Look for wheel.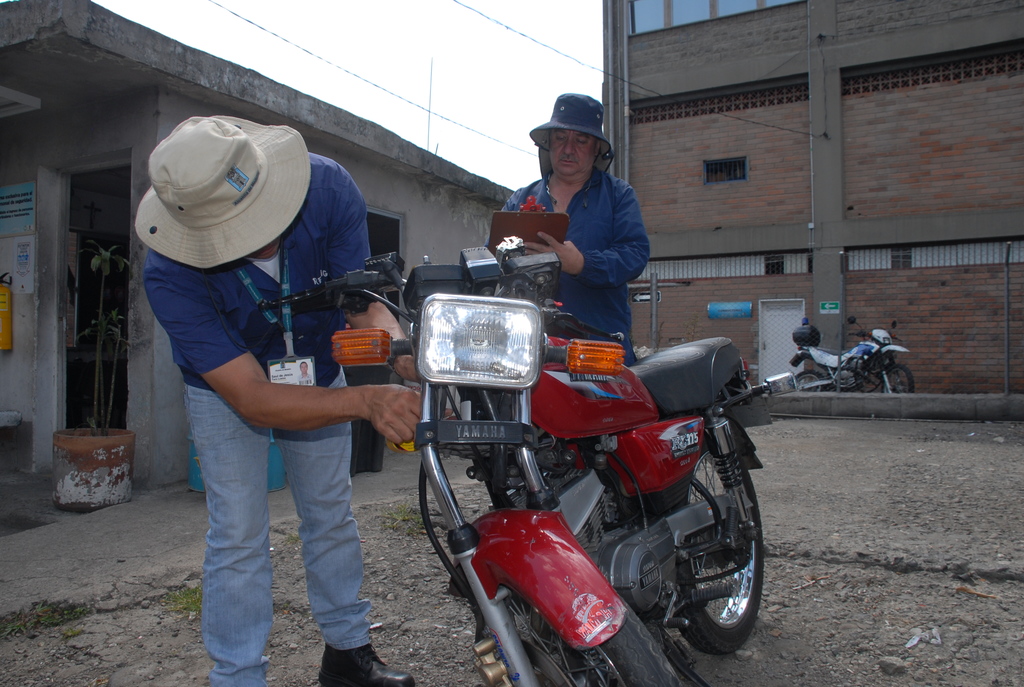
Found: (795, 368, 826, 393).
